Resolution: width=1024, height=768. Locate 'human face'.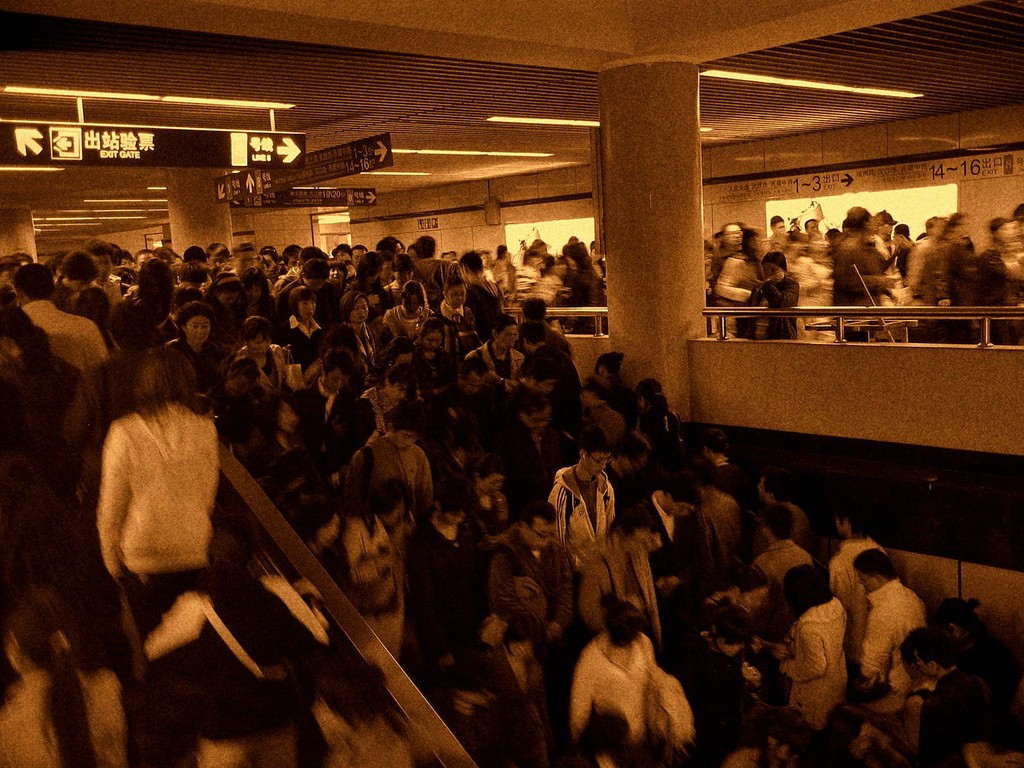
<box>186,316,209,345</box>.
